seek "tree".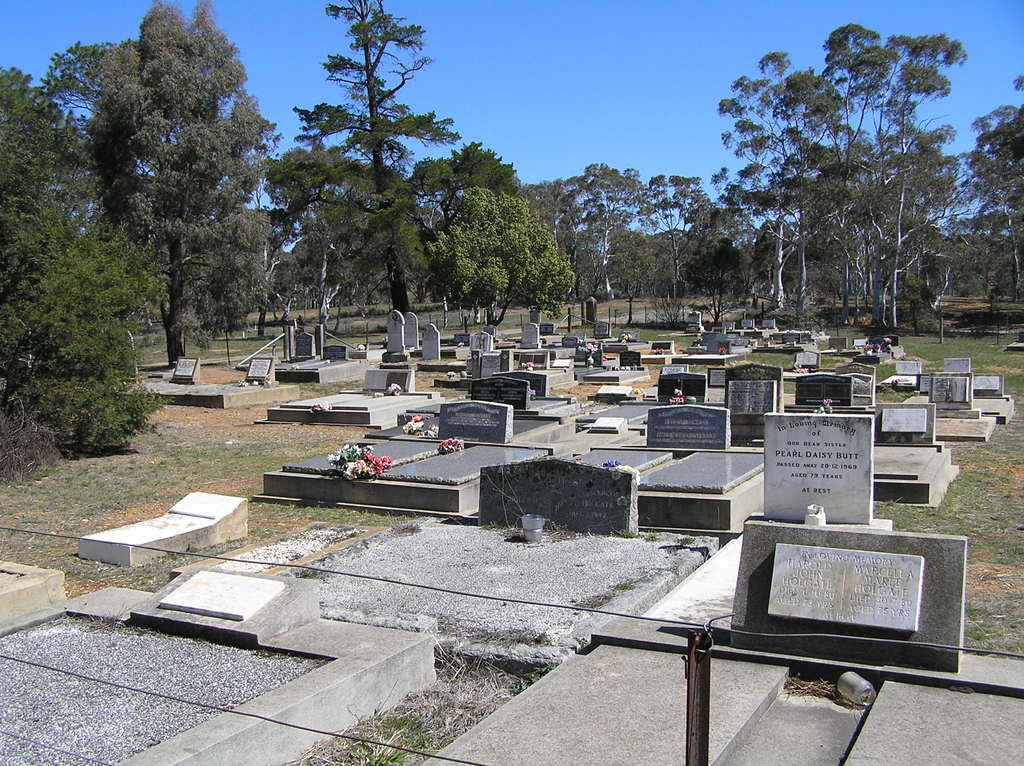
0/64/161/456.
